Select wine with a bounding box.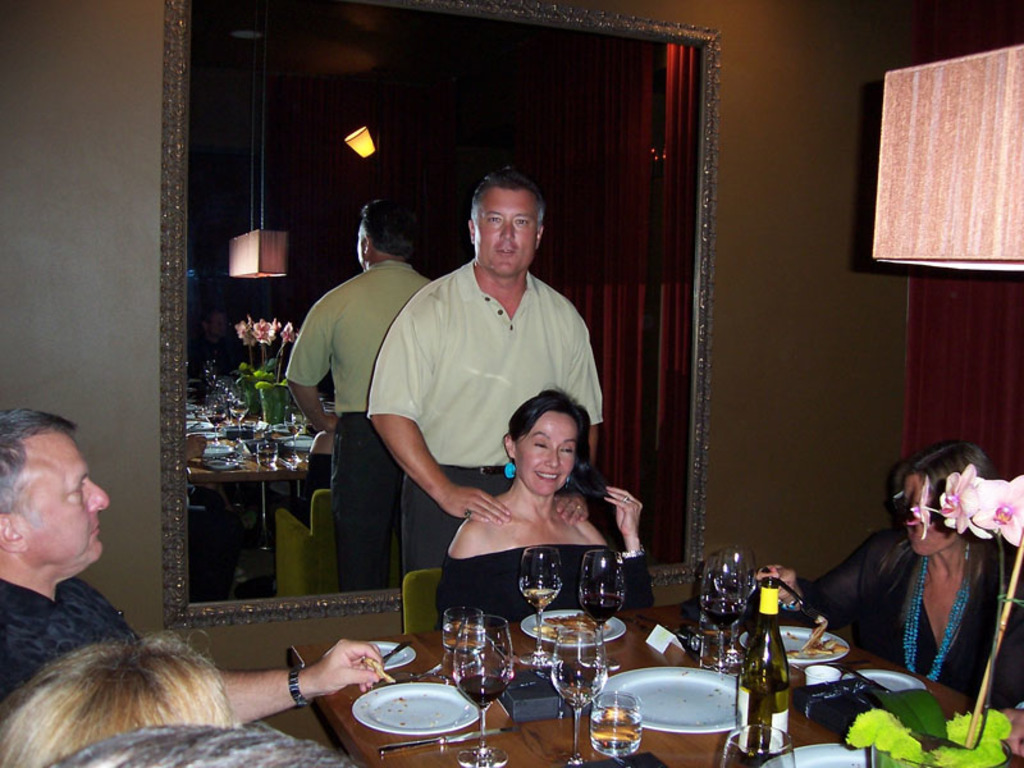
700:598:745:634.
